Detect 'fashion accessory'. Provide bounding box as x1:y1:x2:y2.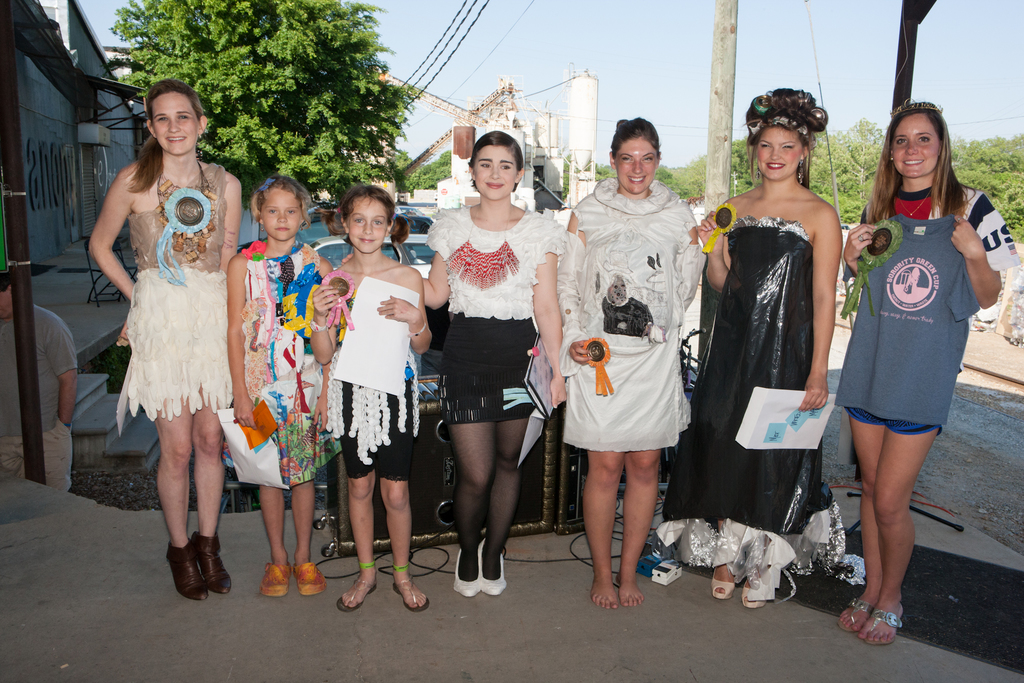
872:604:906:650.
